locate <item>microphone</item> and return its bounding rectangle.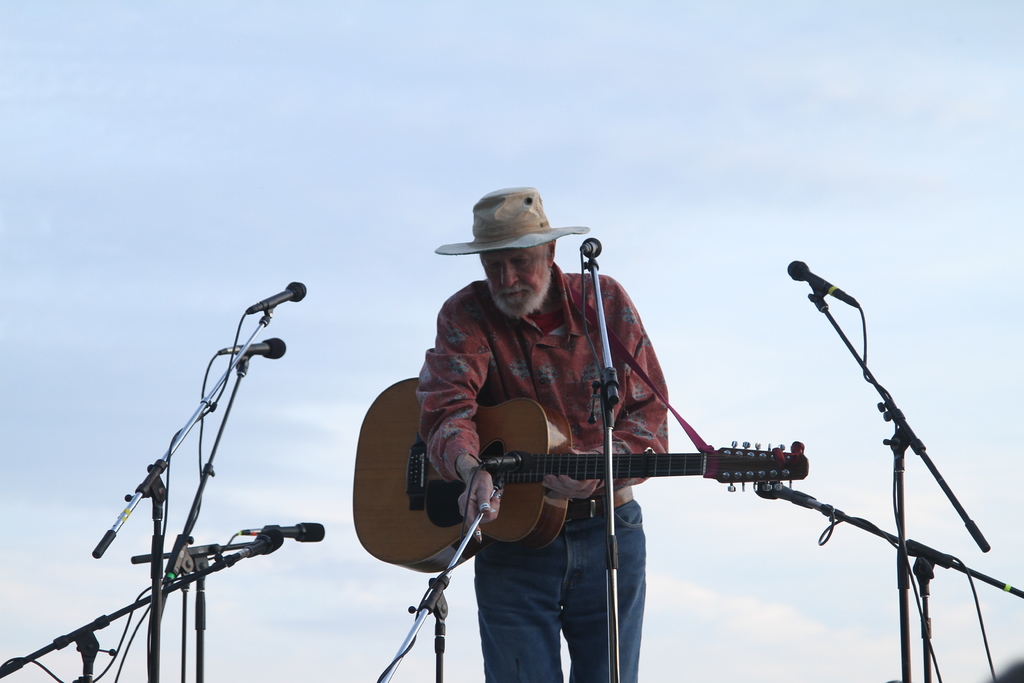
<box>786,257,860,312</box>.
